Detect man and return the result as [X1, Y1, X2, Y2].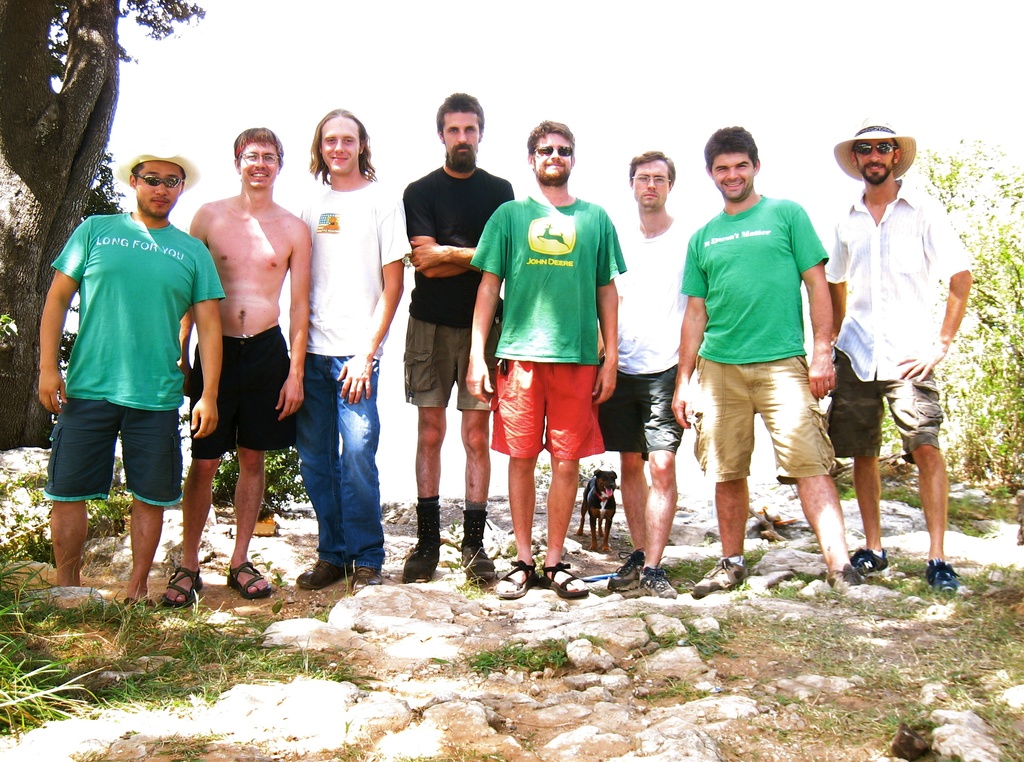
[37, 150, 227, 612].
